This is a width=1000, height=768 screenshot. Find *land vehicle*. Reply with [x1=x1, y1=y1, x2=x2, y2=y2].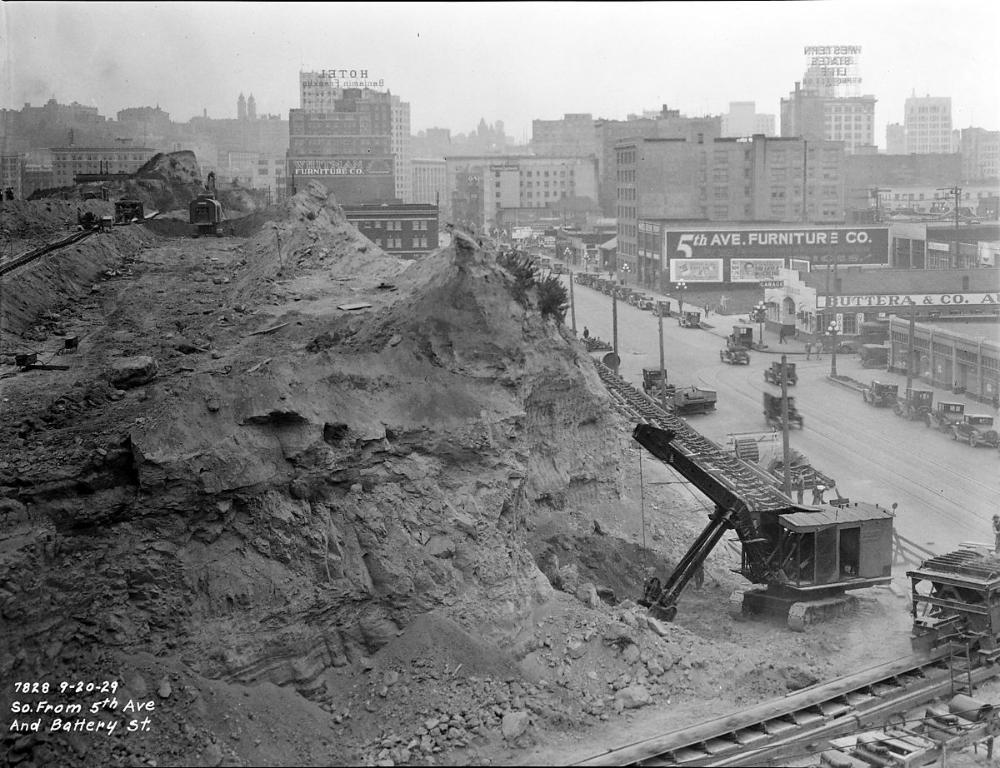
[x1=724, y1=326, x2=751, y2=349].
